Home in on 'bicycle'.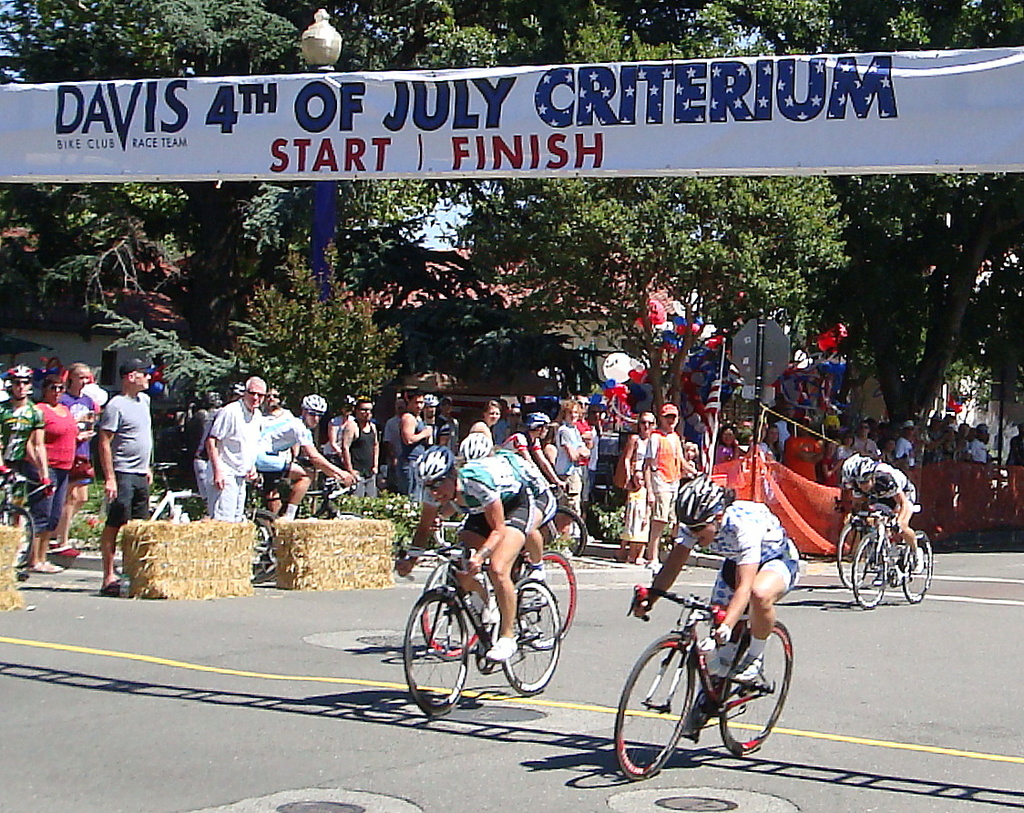
Homed in at (392,554,561,724).
